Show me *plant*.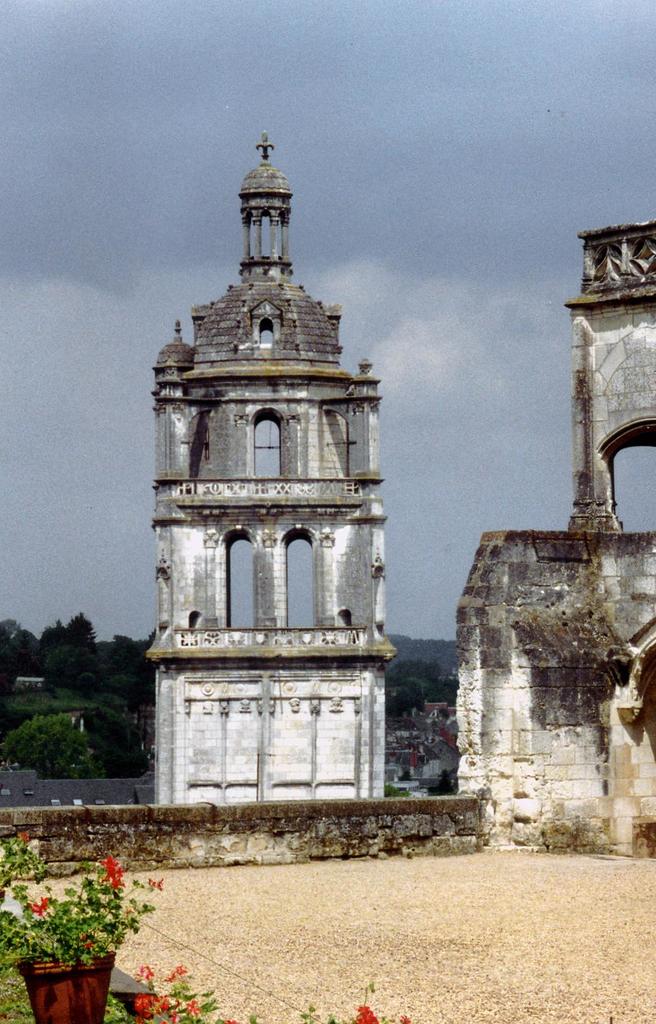
*plant* is here: rect(119, 955, 238, 1023).
